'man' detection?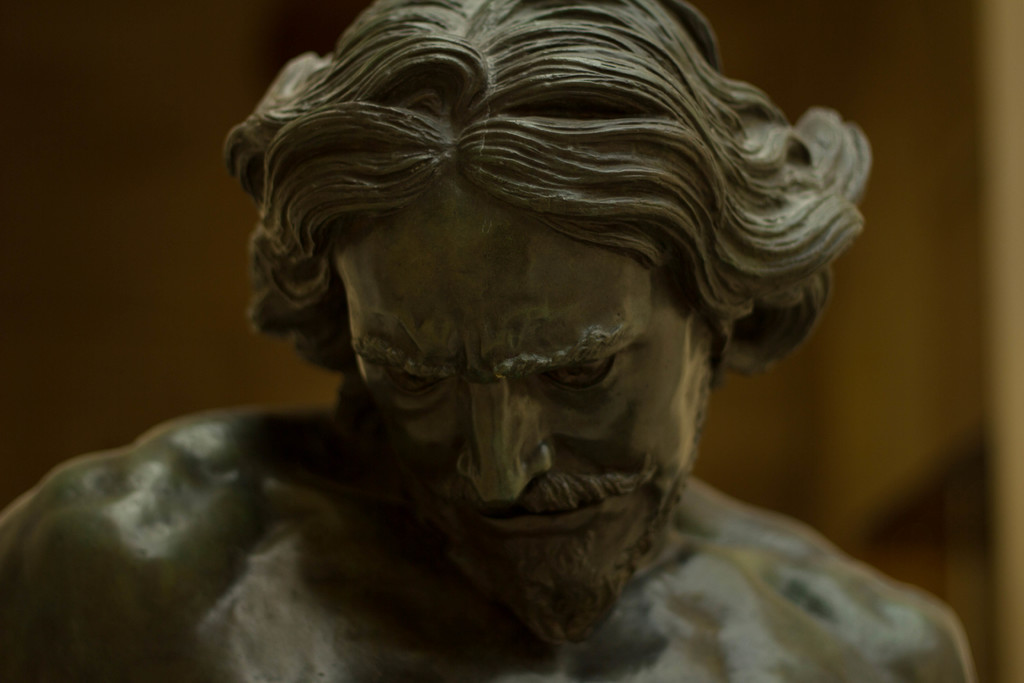
bbox=(42, 11, 948, 662)
